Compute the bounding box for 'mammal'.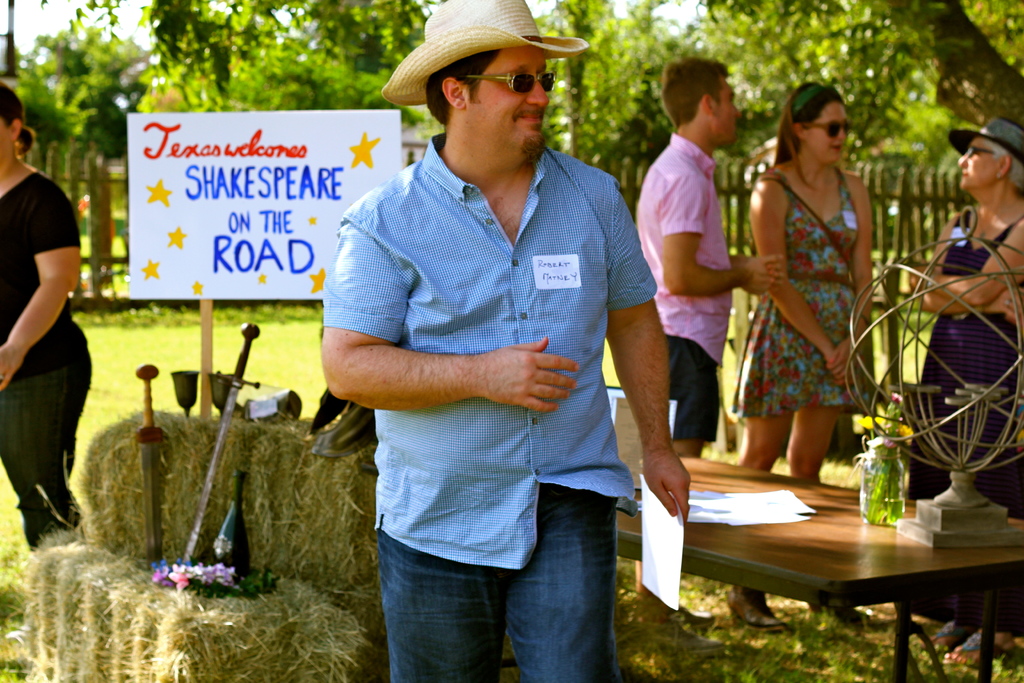
0/79/95/554.
